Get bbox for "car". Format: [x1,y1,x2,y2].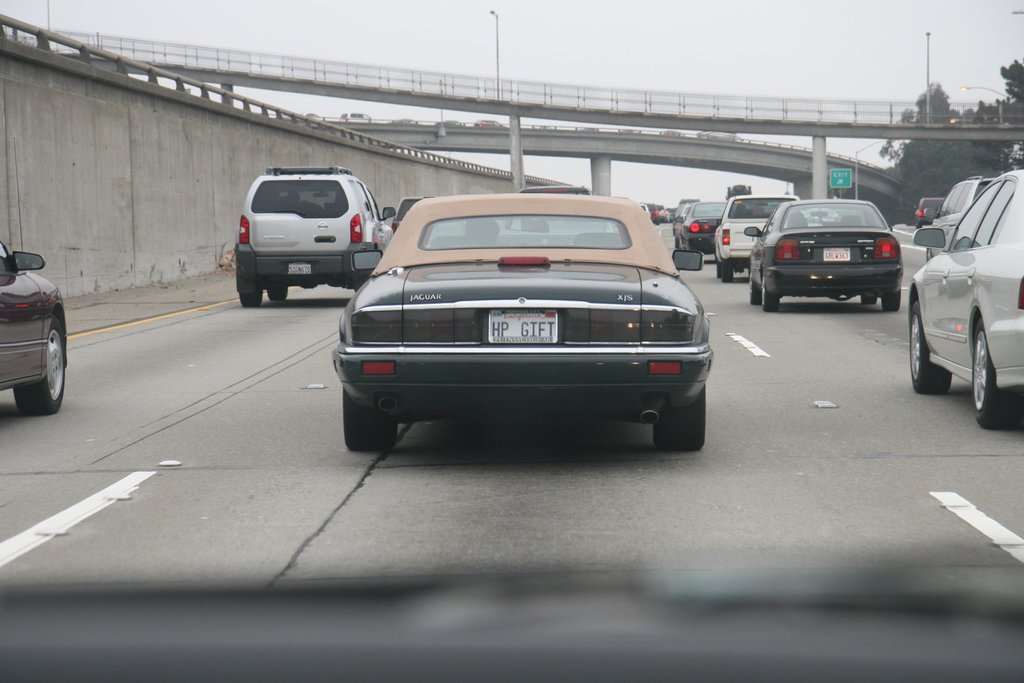
[0,239,68,415].
